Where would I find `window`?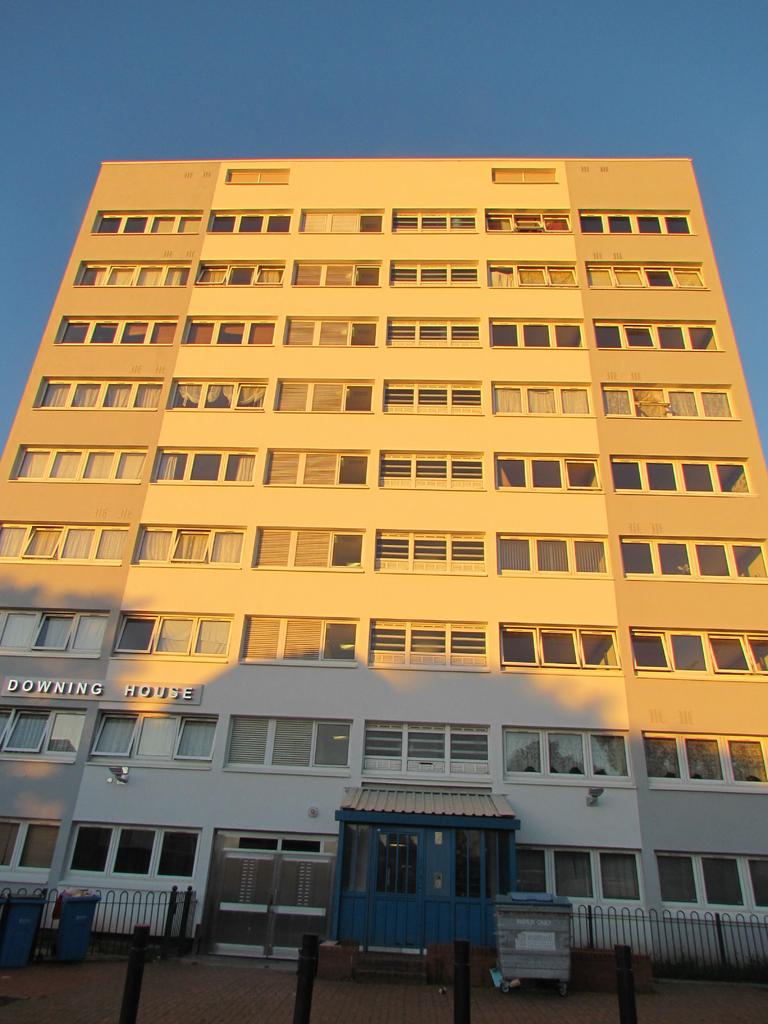
At pyautogui.locateOnScreen(641, 735, 681, 775).
